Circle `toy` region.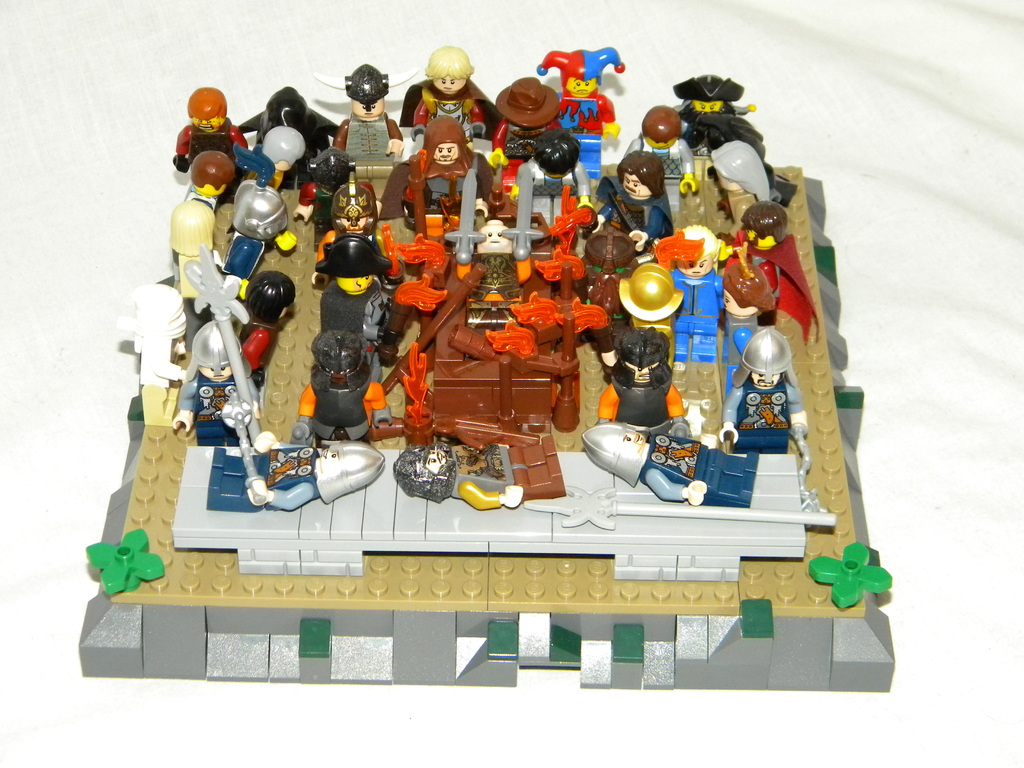
Region: (392,58,493,242).
